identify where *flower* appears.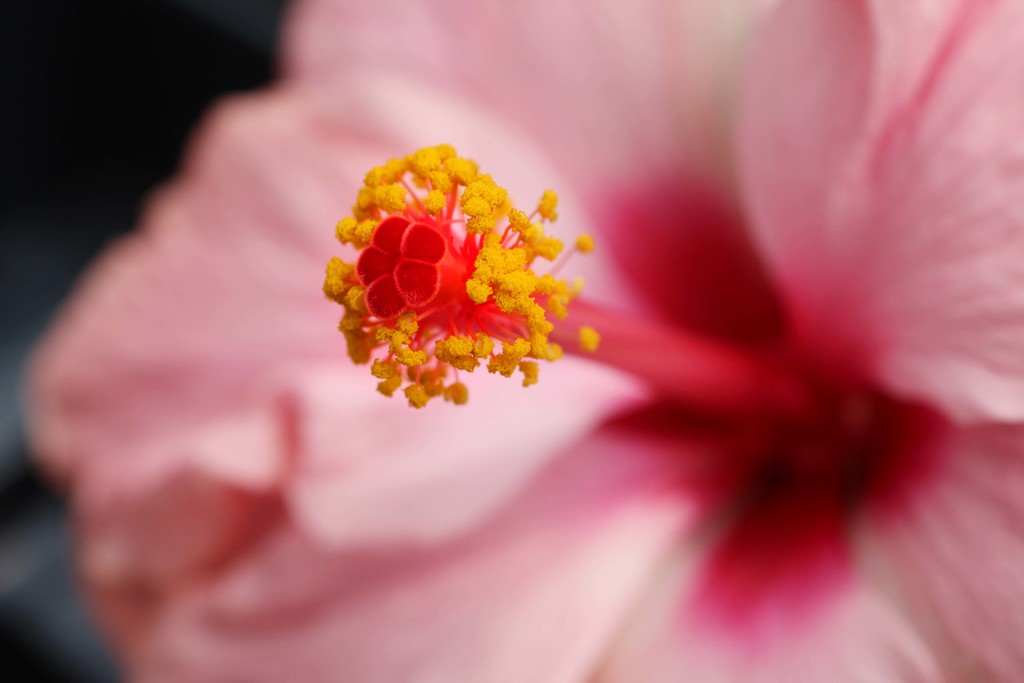
Appears at (29, 0, 1023, 682).
